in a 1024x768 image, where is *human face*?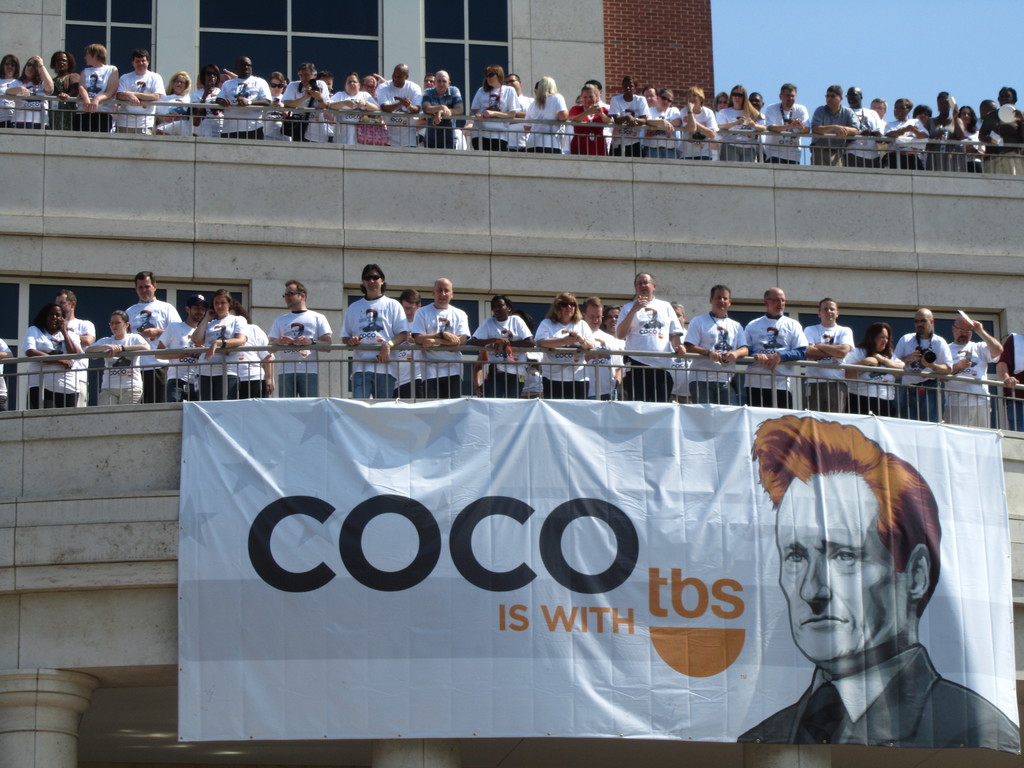
{"left": 624, "top": 79, "right": 636, "bottom": 99}.
